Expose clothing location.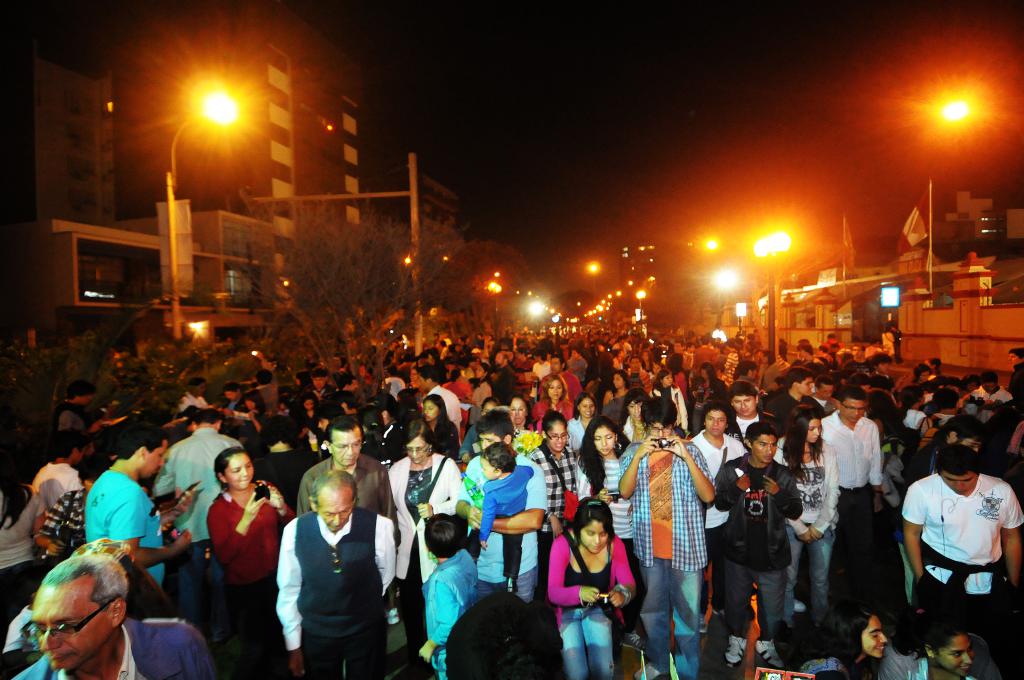
Exposed at x1=0, y1=487, x2=36, y2=606.
